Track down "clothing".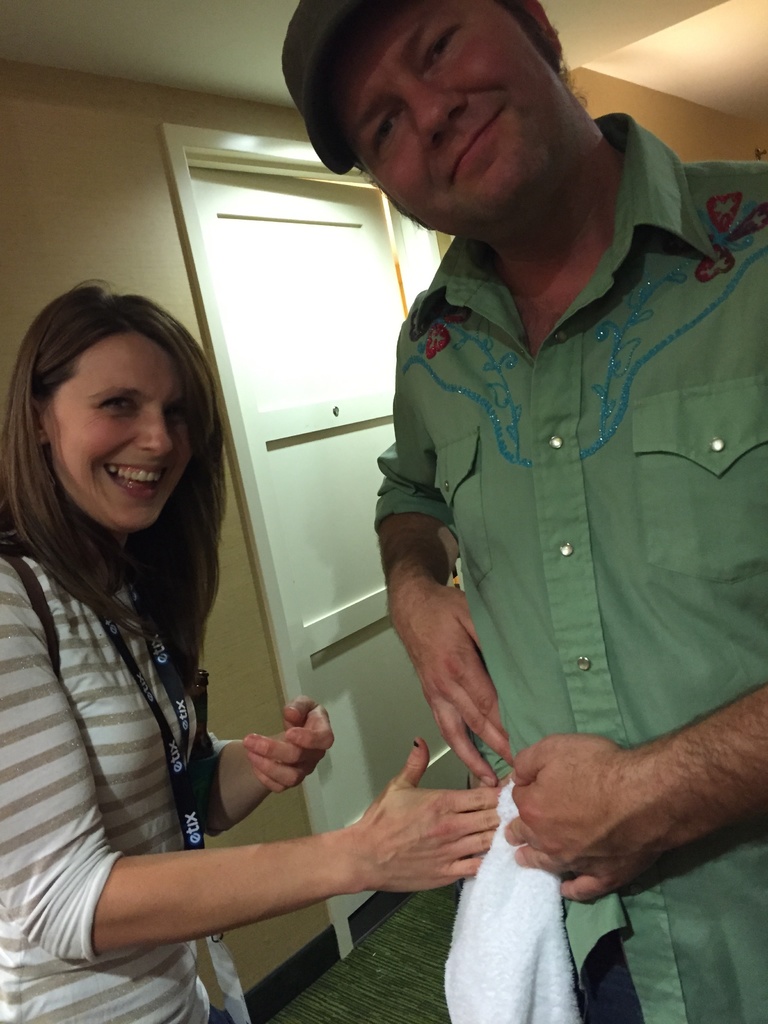
Tracked to (0, 552, 230, 1023).
